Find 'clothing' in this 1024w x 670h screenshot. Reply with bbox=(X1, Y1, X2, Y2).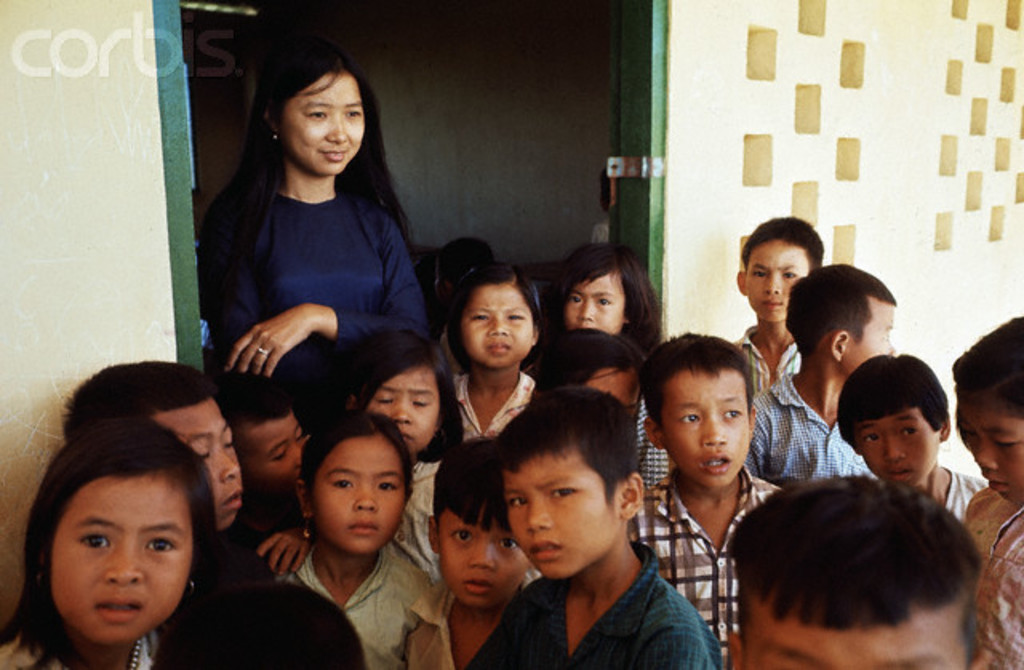
bbox=(192, 166, 429, 390).
